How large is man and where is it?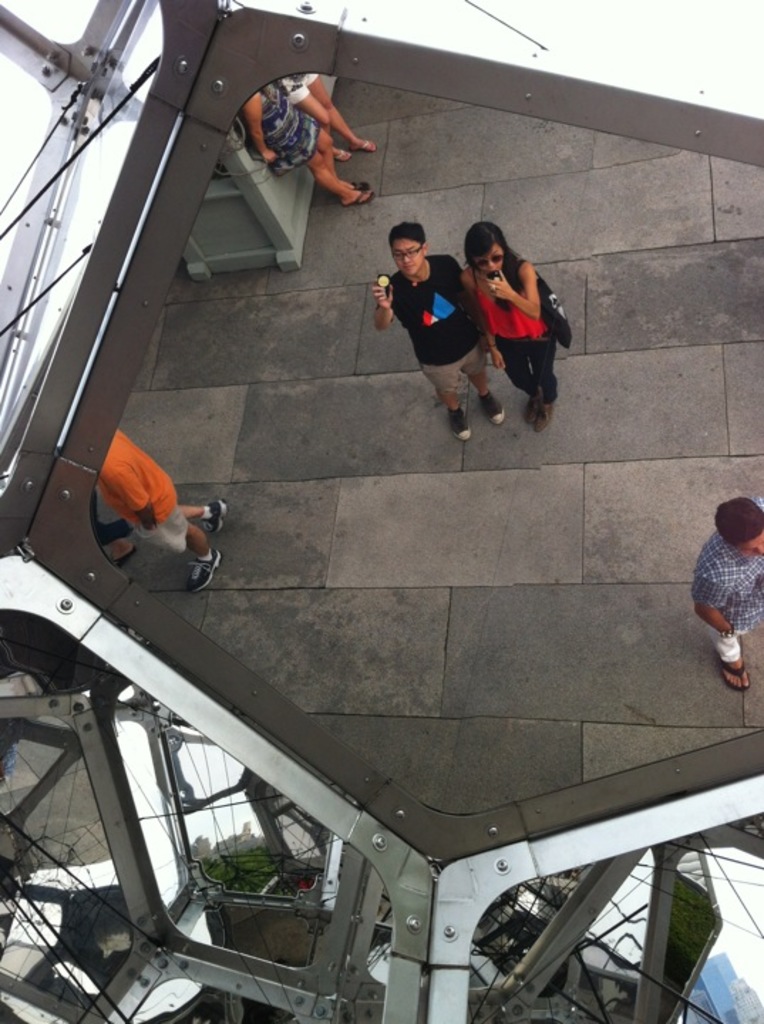
Bounding box: region(687, 495, 763, 715).
